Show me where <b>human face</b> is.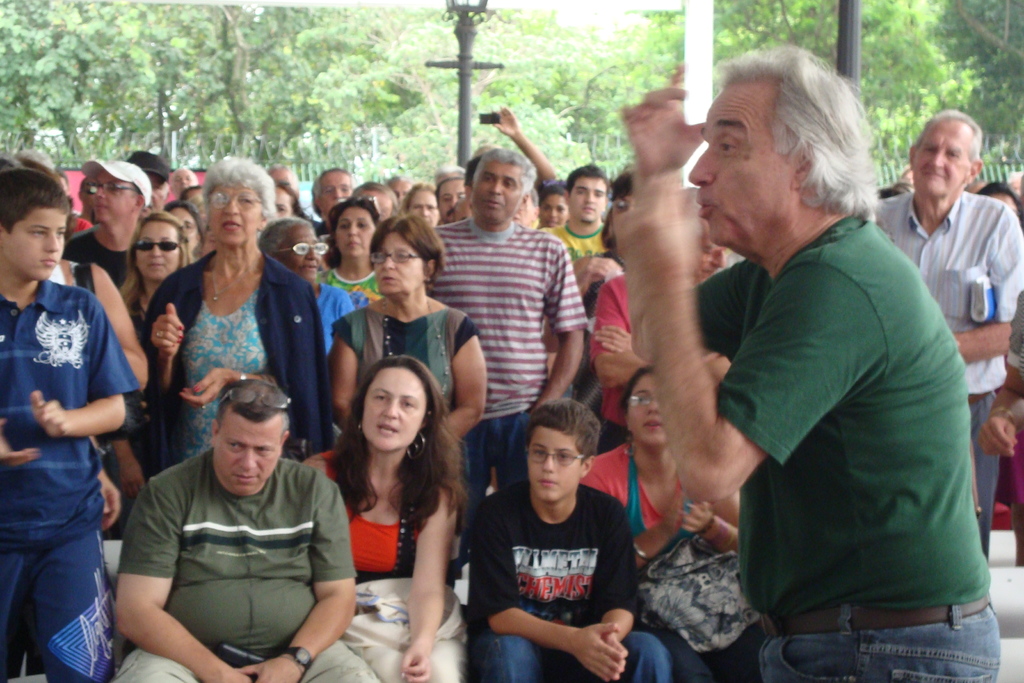
<b>human face</b> is at left=541, top=193, right=568, bottom=228.
